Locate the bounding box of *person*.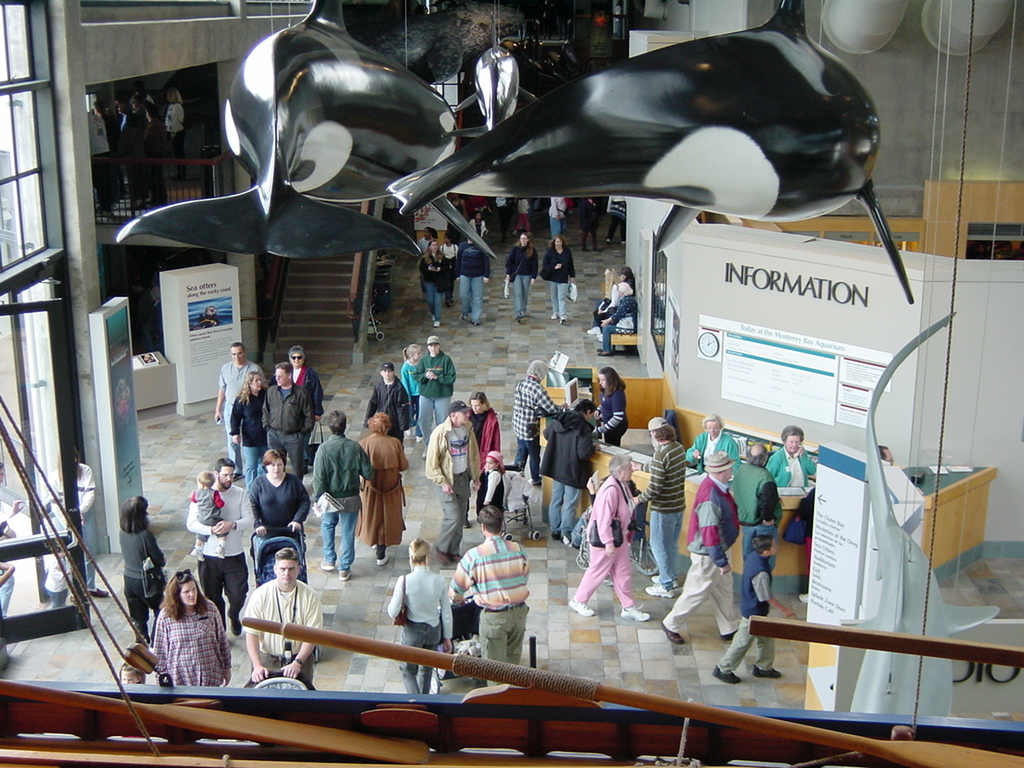
Bounding box: locate(549, 193, 573, 242).
